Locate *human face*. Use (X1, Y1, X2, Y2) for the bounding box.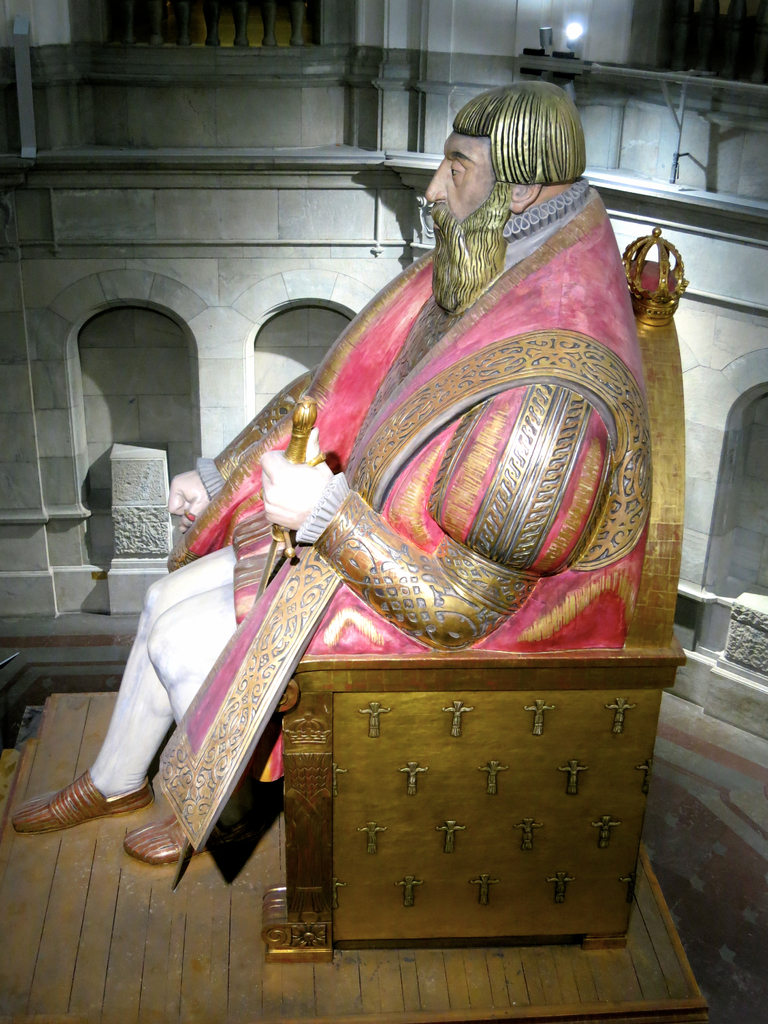
(424, 129, 499, 244).
